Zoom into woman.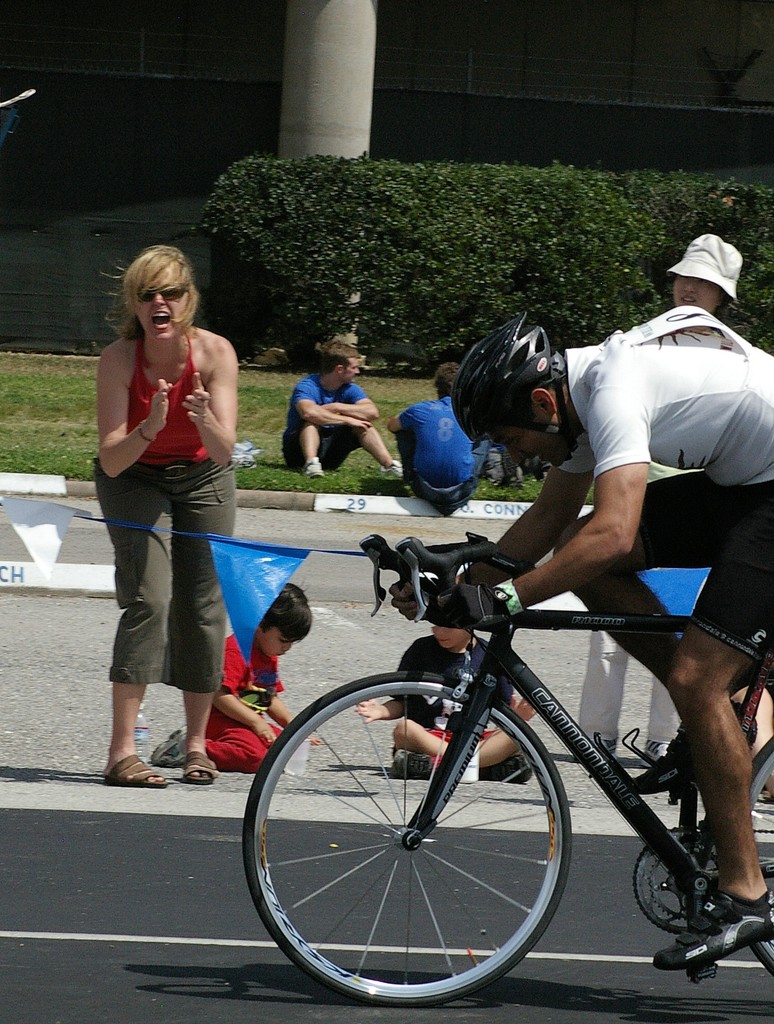
Zoom target: left=85, top=243, right=258, bottom=796.
